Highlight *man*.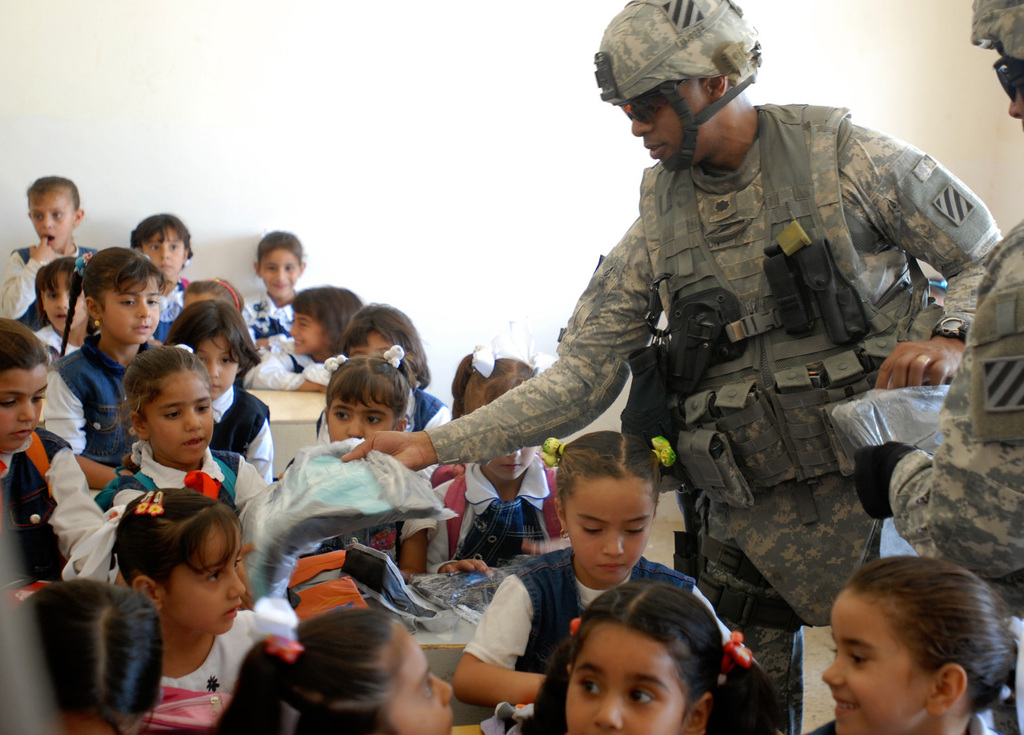
Highlighted region: region(341, 0, 1000, 734).
